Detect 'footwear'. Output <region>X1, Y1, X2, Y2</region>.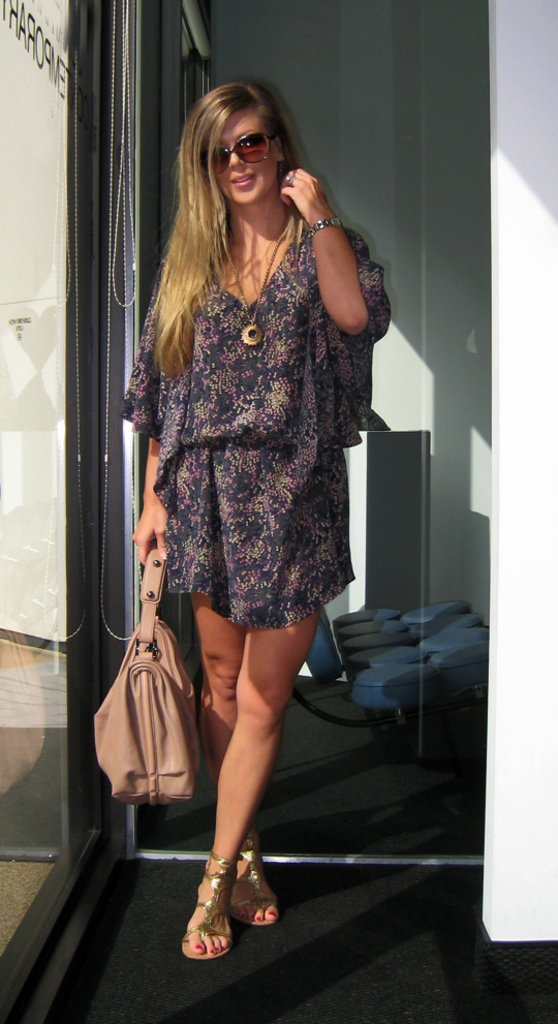
<region>225, 843, 278, 930</region>.
